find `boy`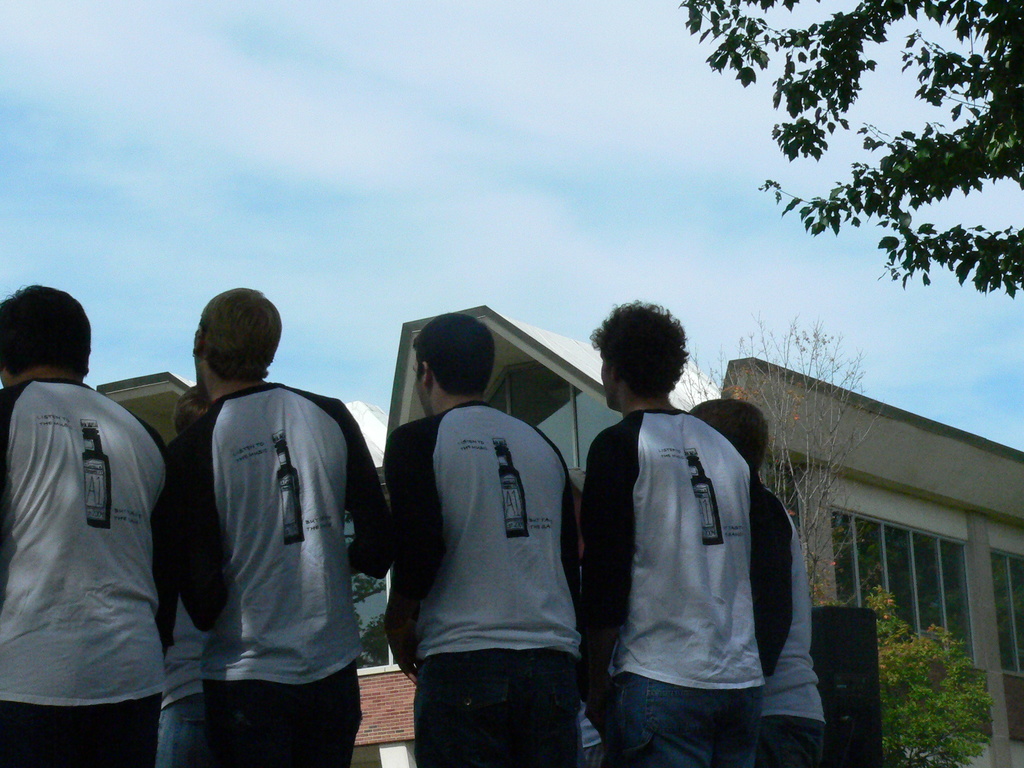
bbox=[689, 397, 829, 767]
